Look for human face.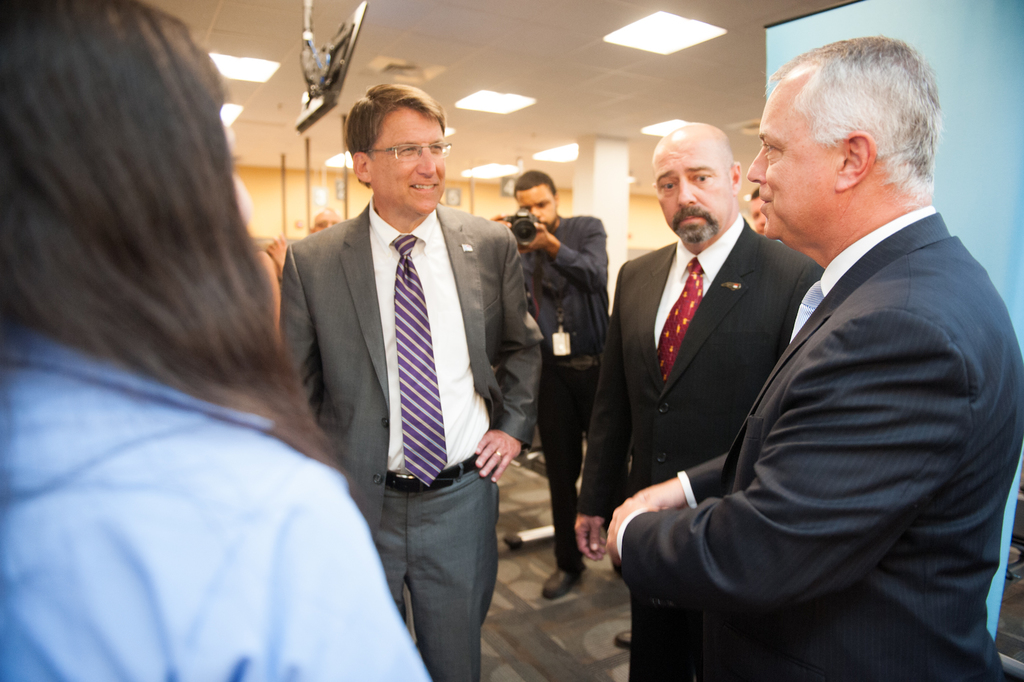
Found: l=368, t=106, r=444, b=215.
